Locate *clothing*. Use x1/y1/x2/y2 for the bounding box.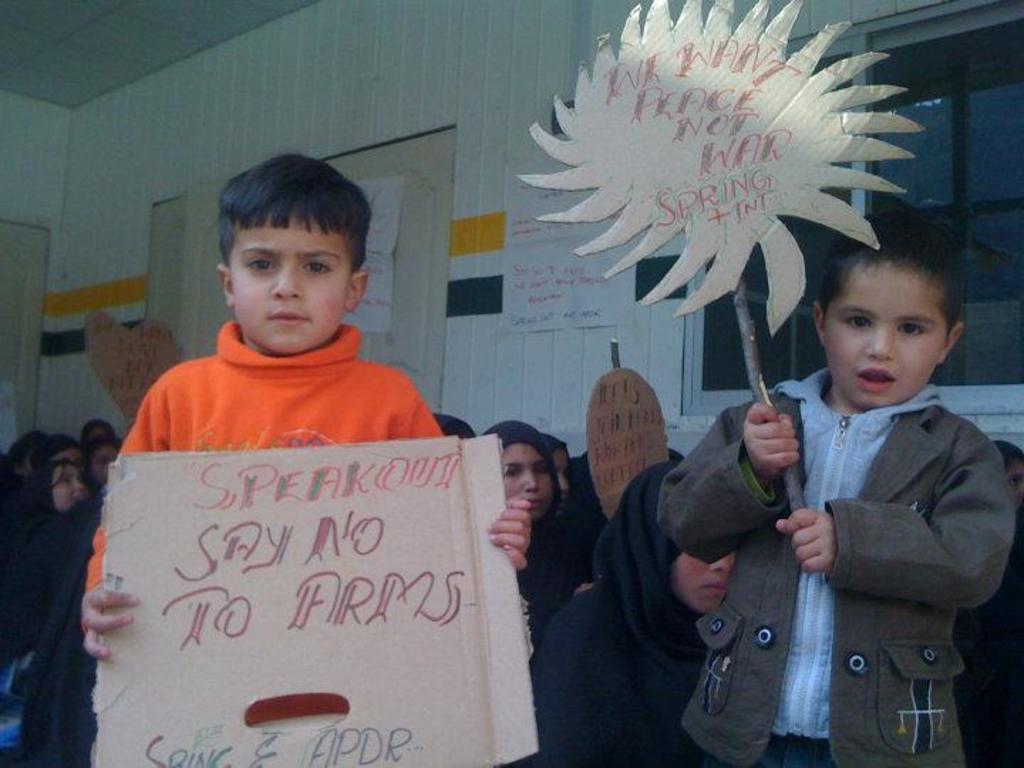
0/439/135/759.
